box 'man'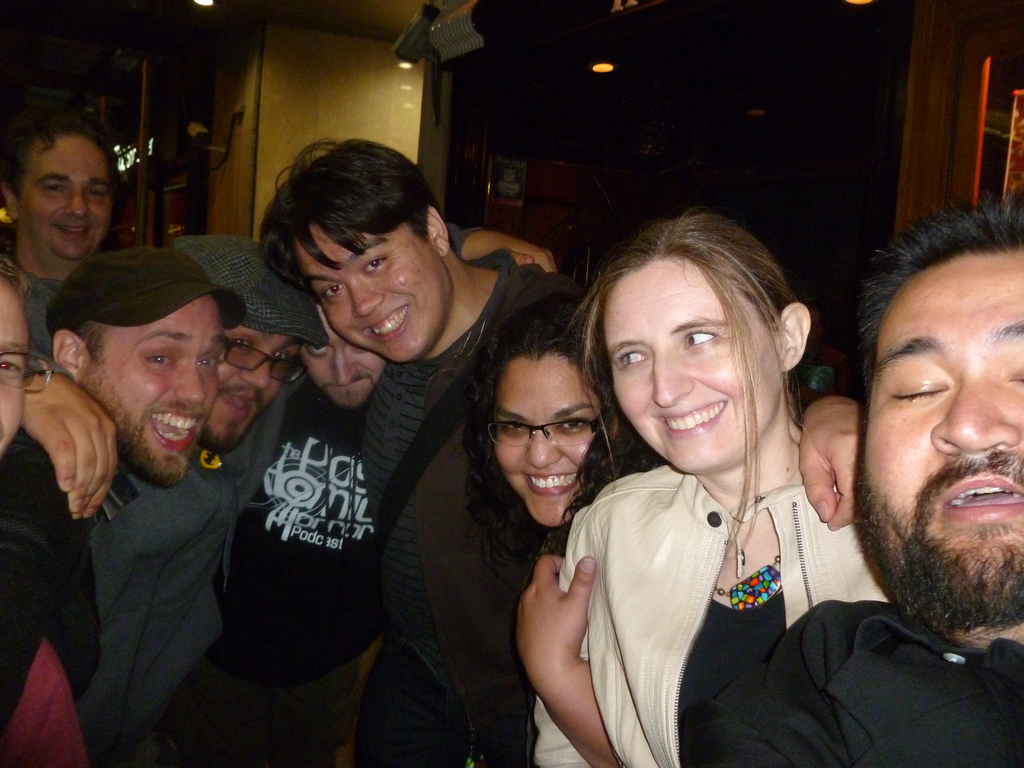
(x1=2, y1=102, x2=144, y2=355)
